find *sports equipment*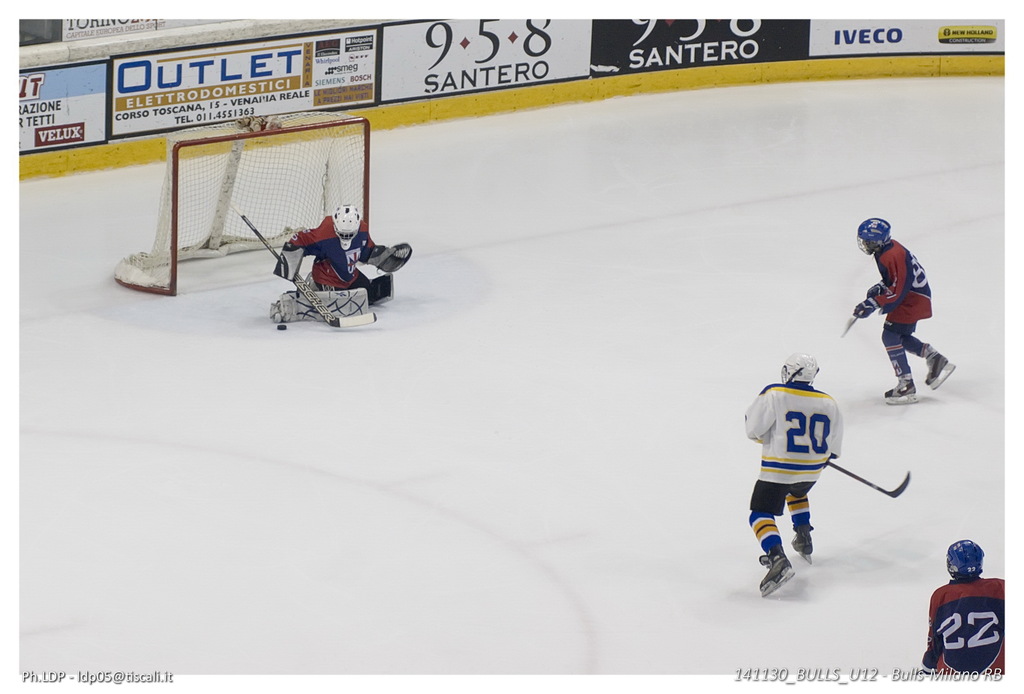
locate(273, 243, 305, 282)
